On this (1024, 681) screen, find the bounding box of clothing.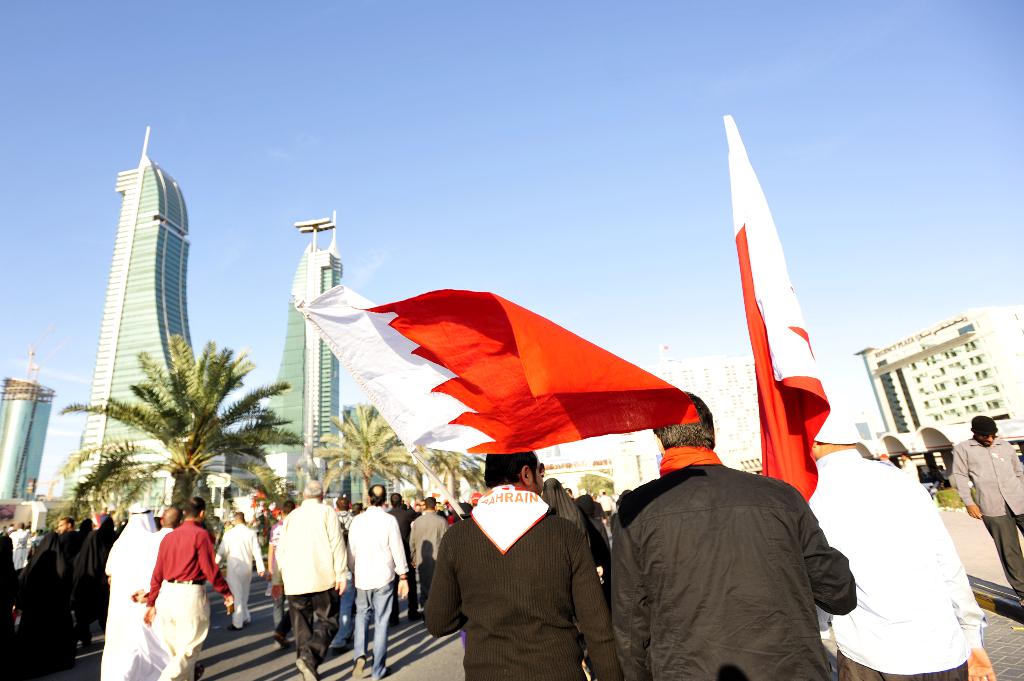
Bounding box: (902,461,923,479).
